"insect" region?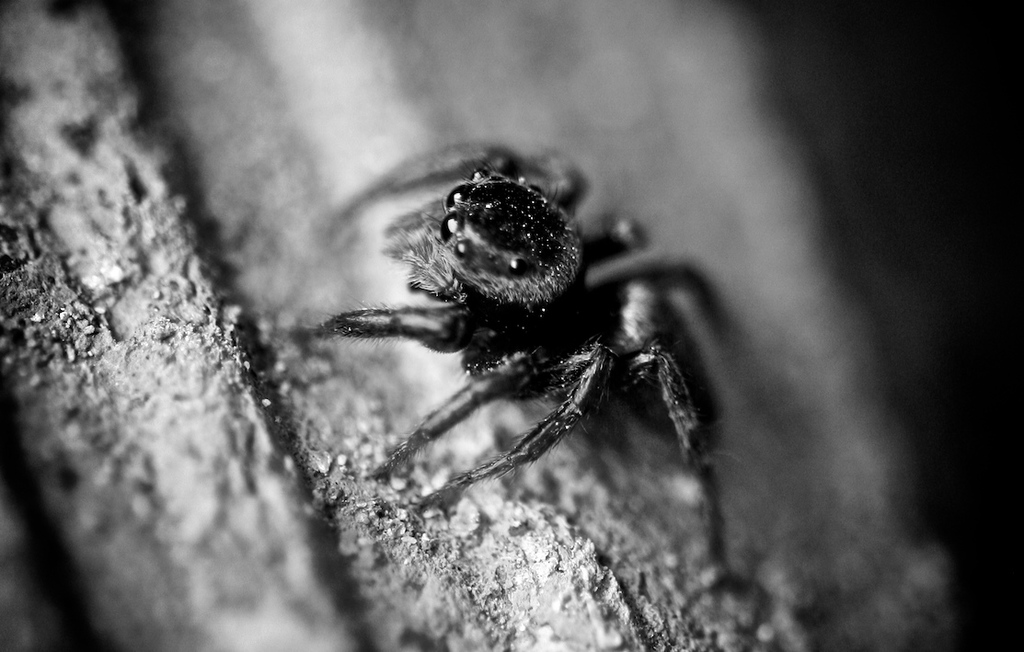
detection(282, 142, 757, 587)
